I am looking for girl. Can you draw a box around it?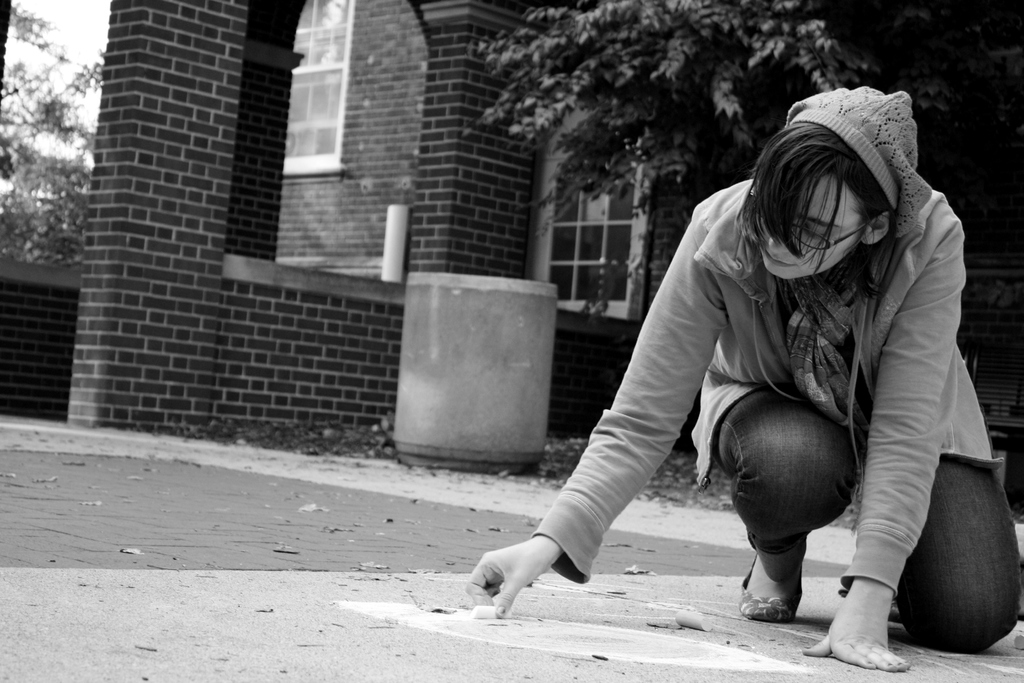
Sure, the bounding box is [x1=463, y1=84, x2=1023, y2=673].
